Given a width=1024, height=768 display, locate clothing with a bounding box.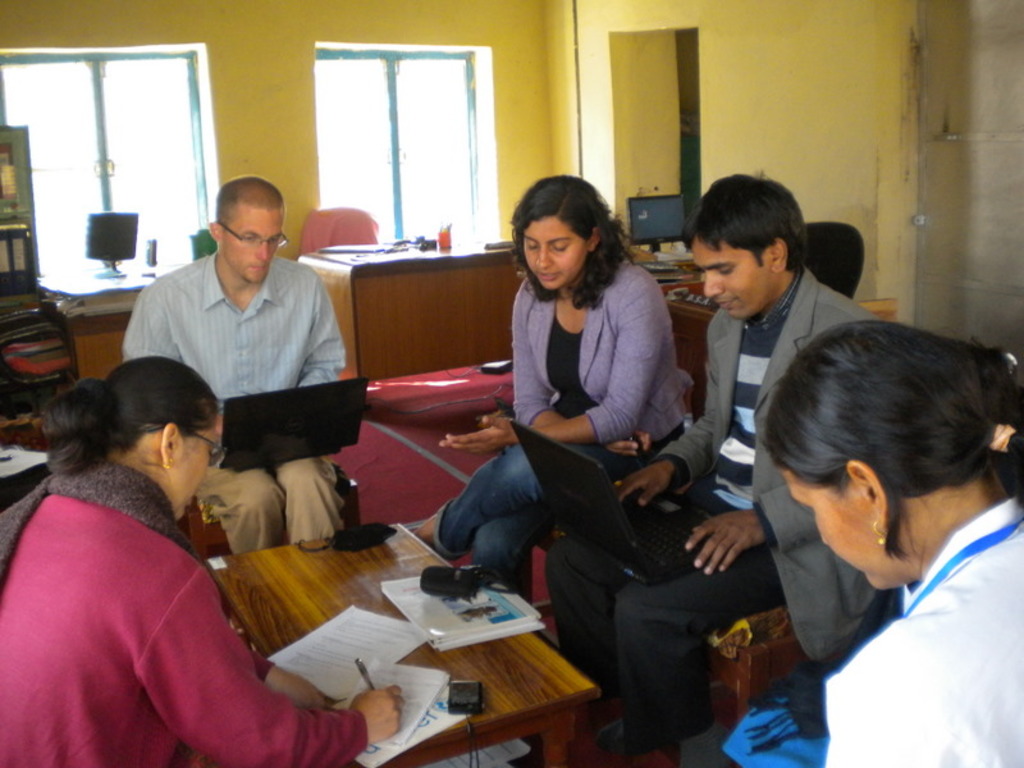
Located: 436:255:690:586.
